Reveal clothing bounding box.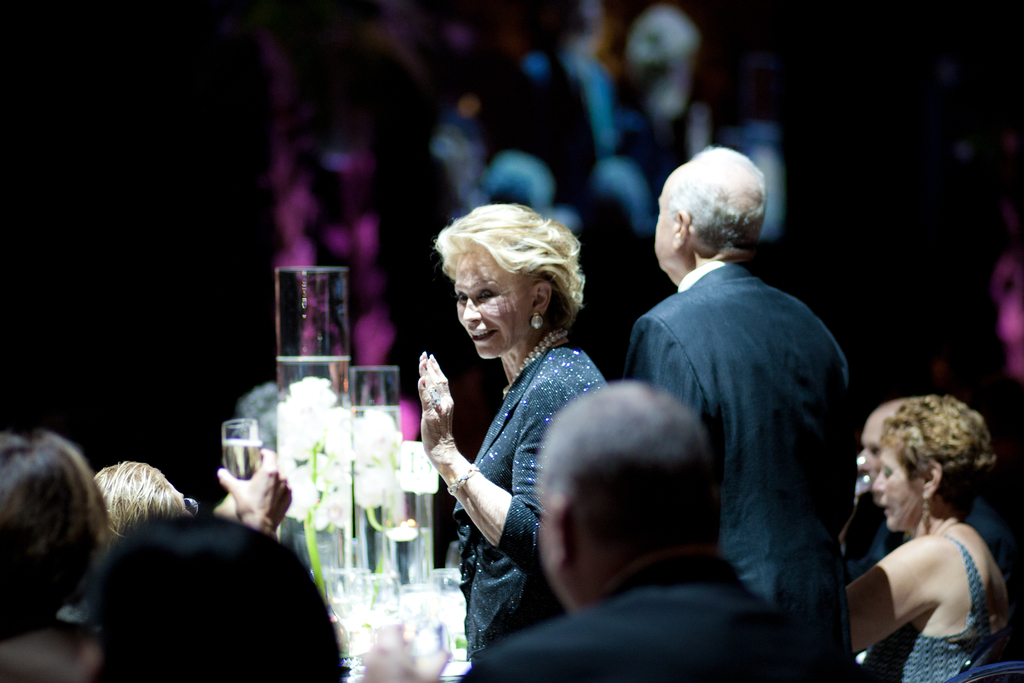
Revealed: BBox(459, 341, 605, 659).
